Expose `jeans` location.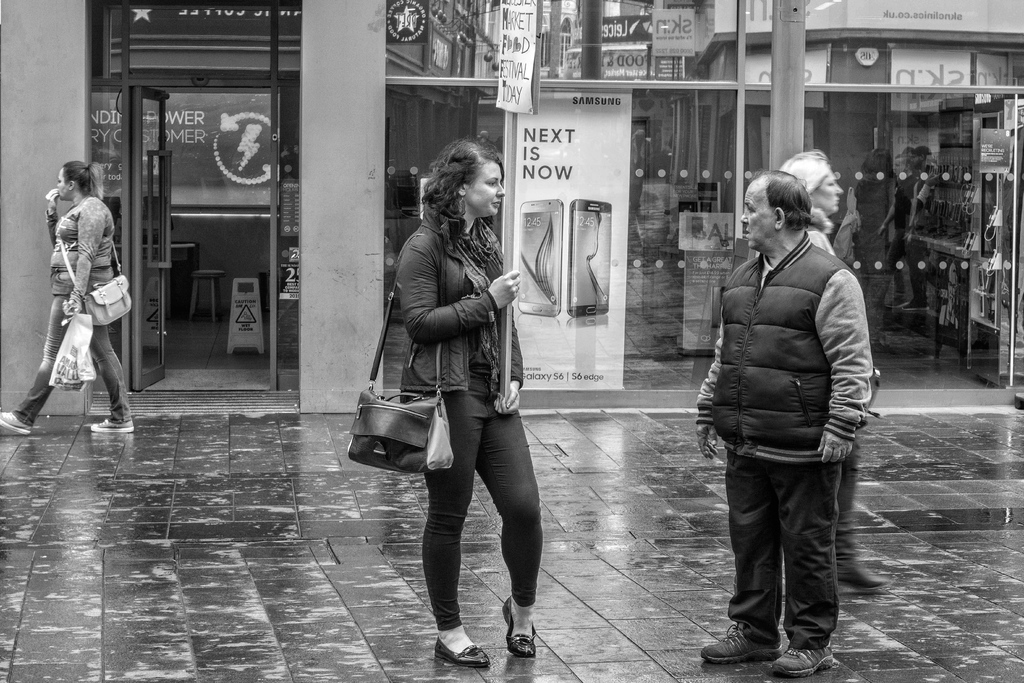
Exposed at select_region(396, 384, 541, 609).
